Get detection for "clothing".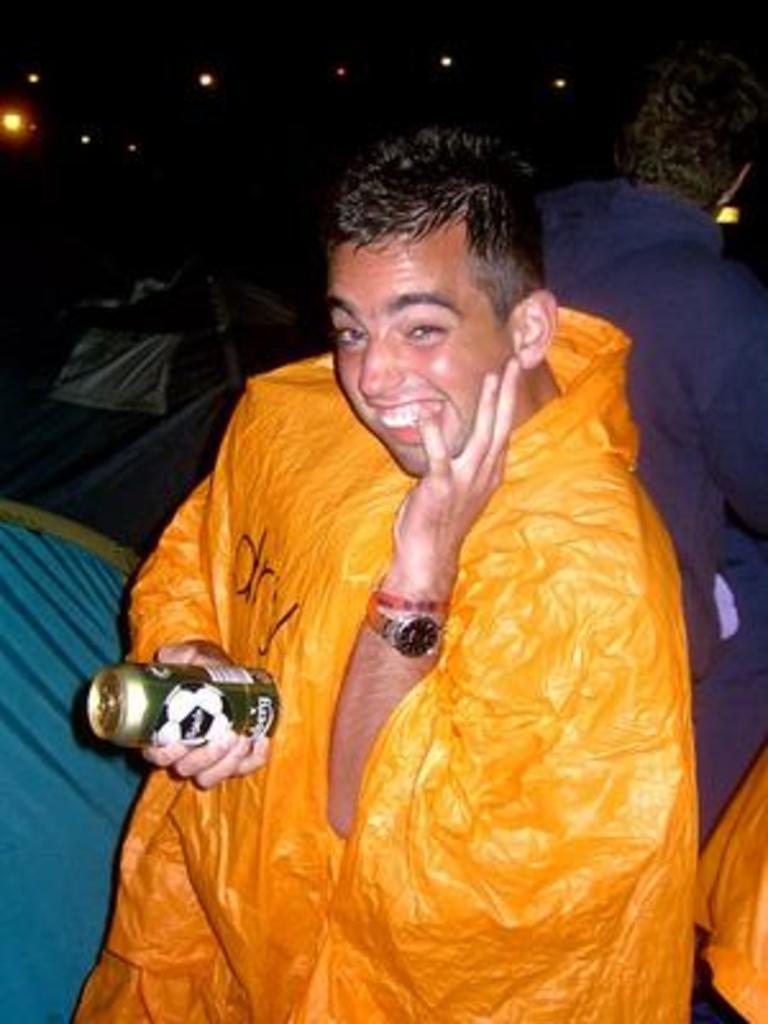
Detection: bbox(115, 241, 691, 993).
